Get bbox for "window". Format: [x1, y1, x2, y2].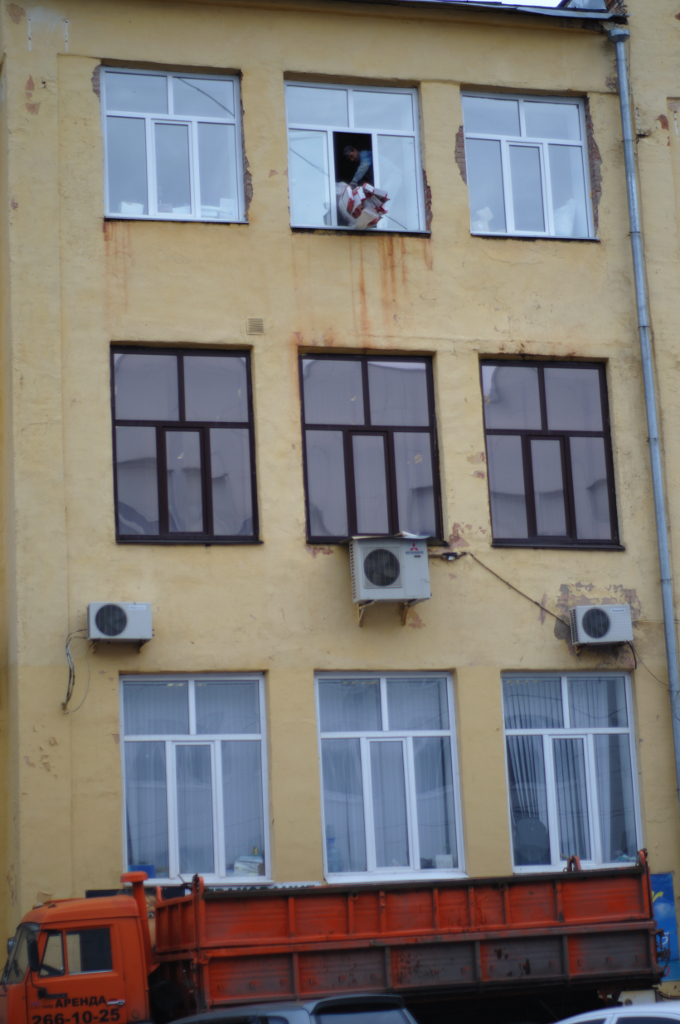
[124, 666, 276, 884].
